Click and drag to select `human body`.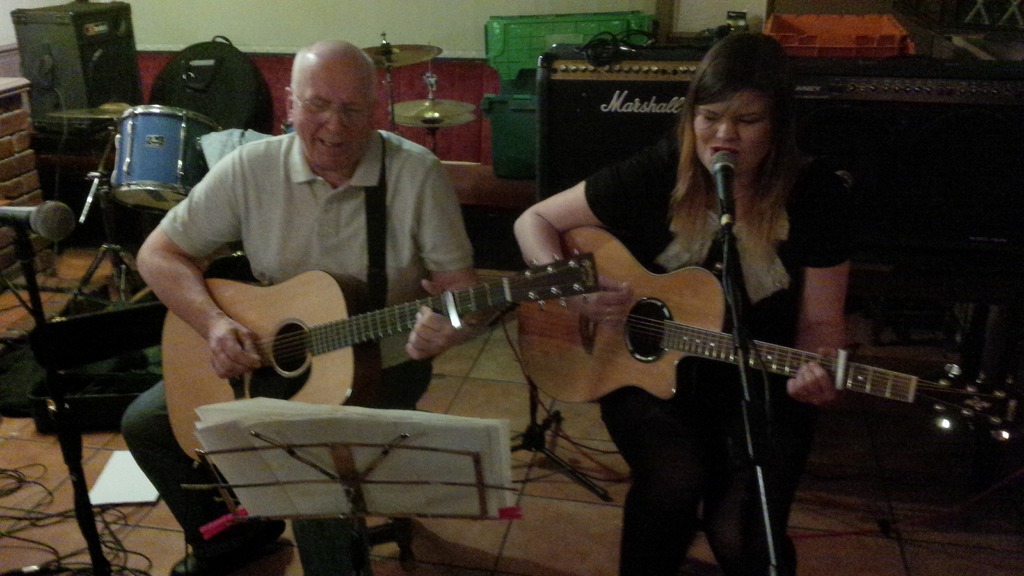
Selection: [x1=134, y1=129, x2=502, y2=575].
